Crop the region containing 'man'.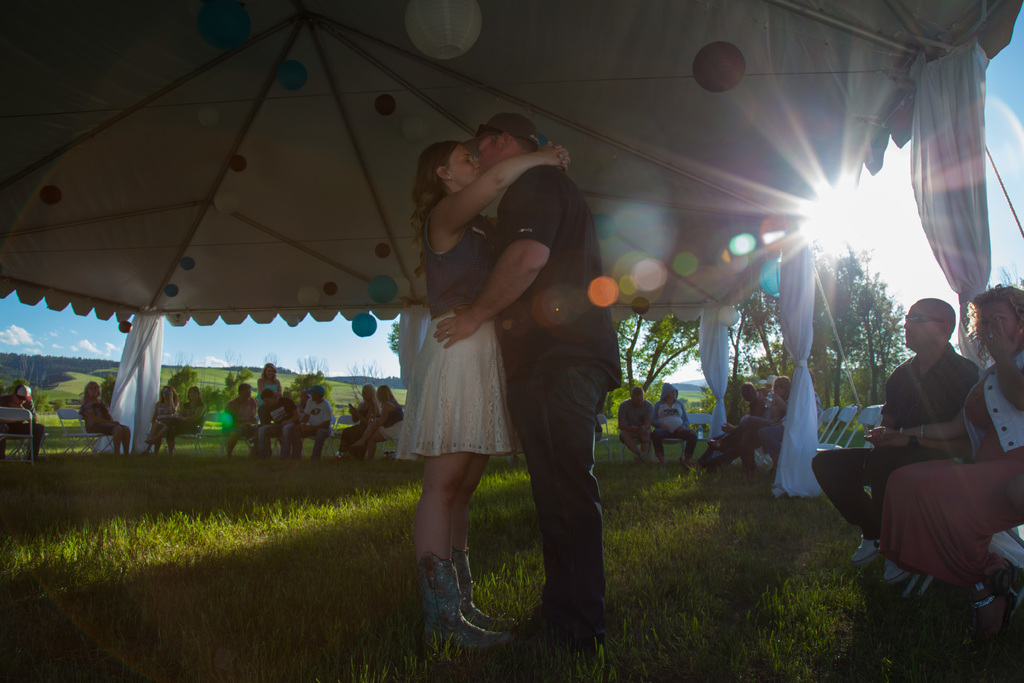
Crop region: [x1=650, y1=383, x2=696, y2=465].
